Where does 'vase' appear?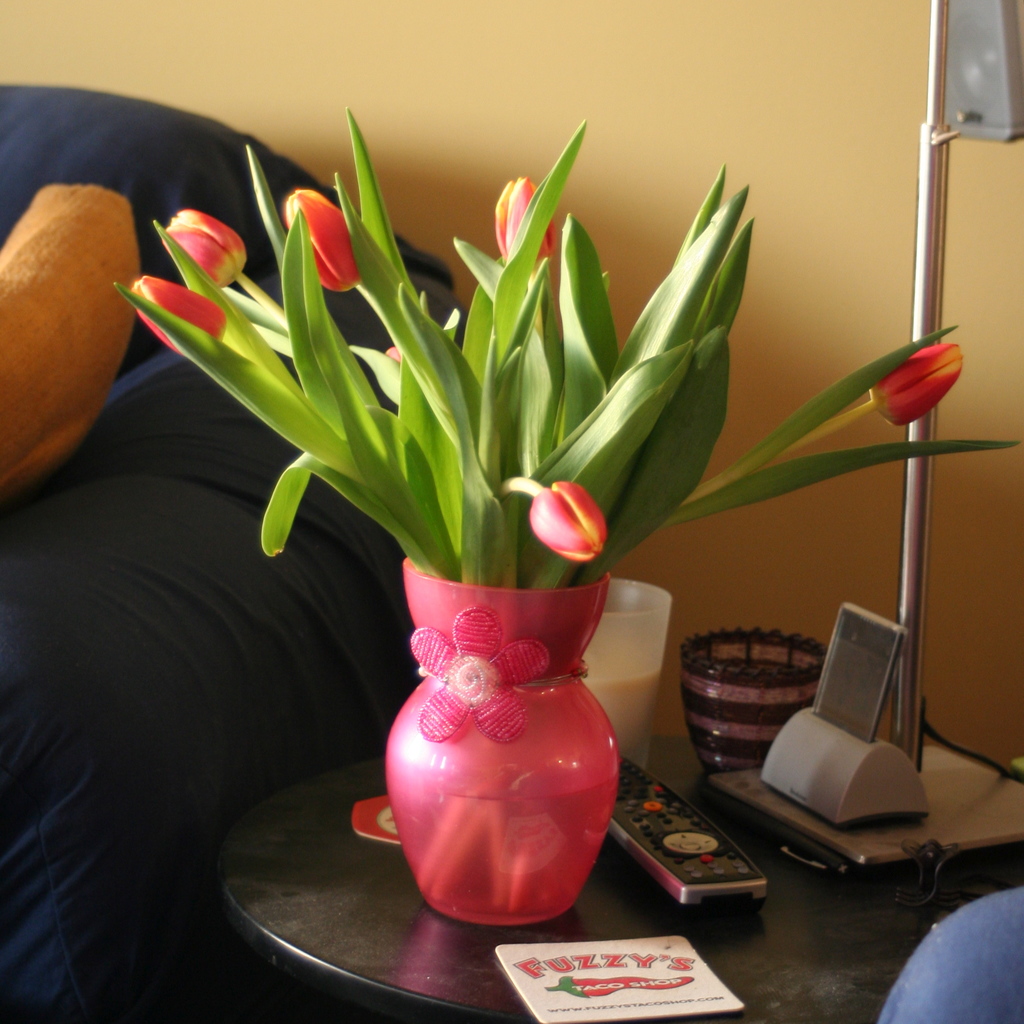
Appears at box=[379, 550, 627, 930].
